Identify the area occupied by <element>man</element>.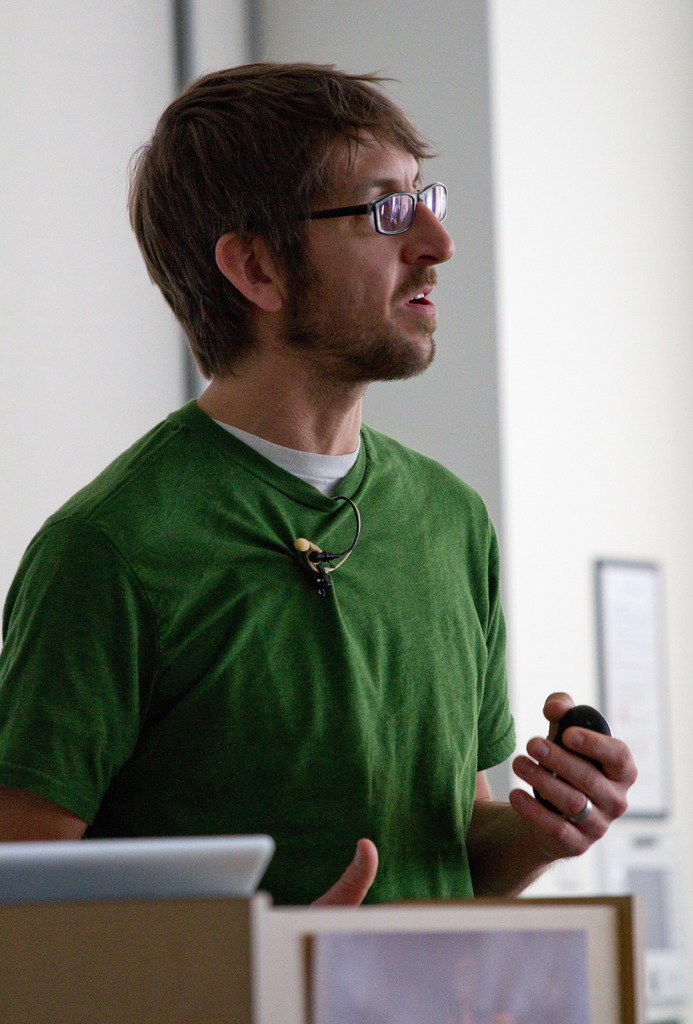
Area: <box>0,51,578,925</box>.
